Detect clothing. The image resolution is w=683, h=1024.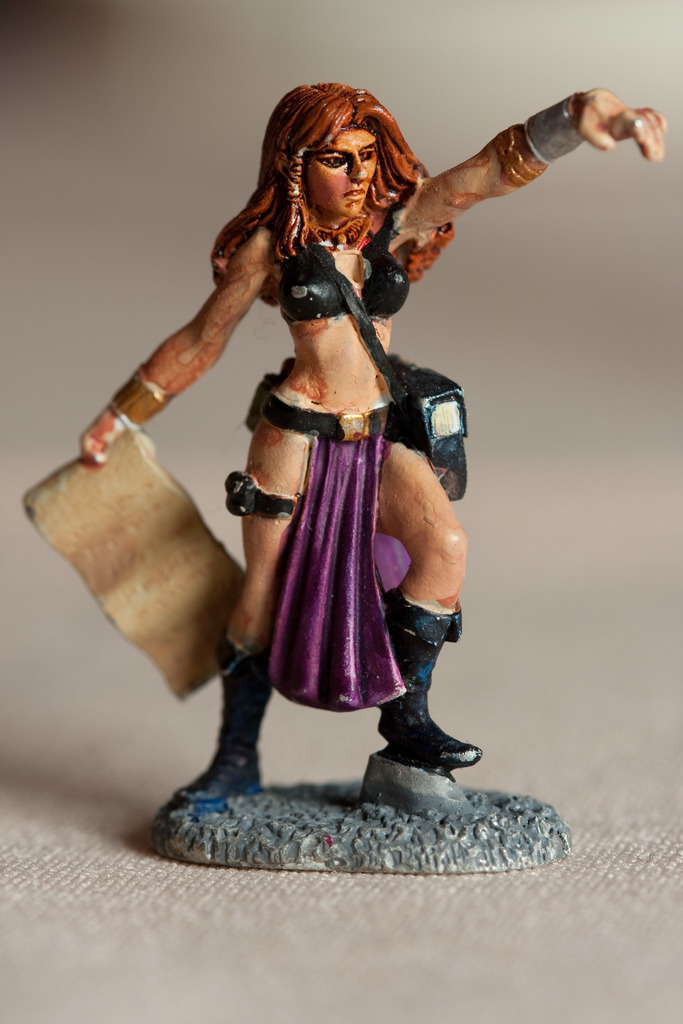
x1=222, y1=187, x2=461, y2=727.
